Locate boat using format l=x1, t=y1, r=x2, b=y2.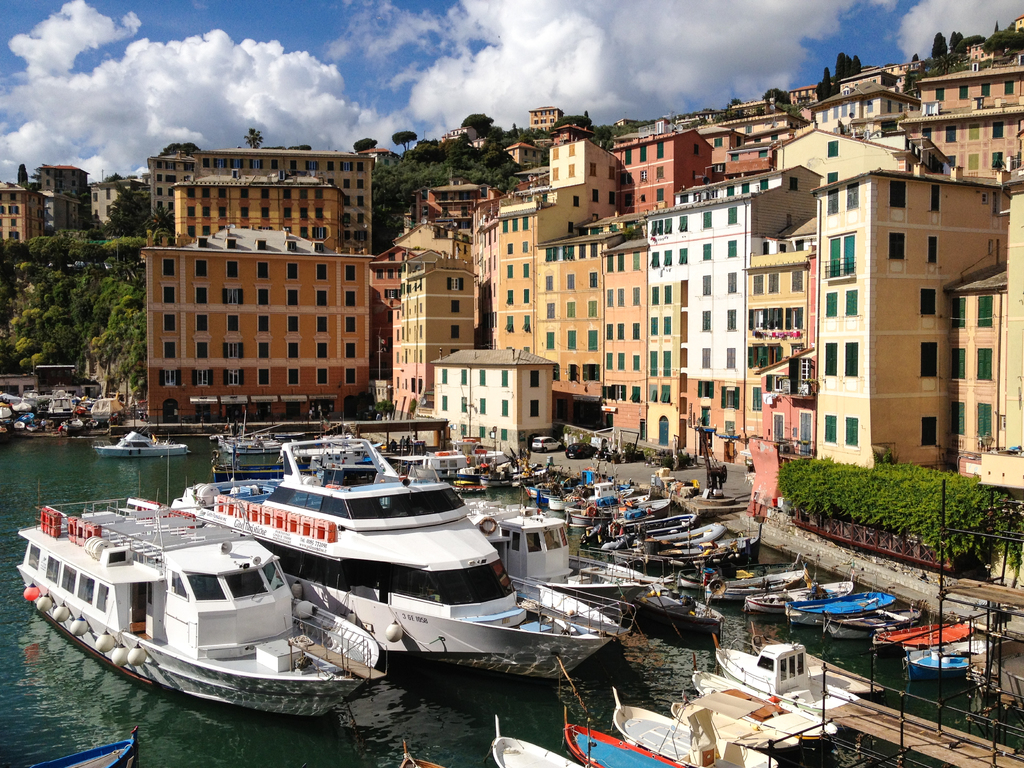
l=636, t=580, r=716, b=637.
